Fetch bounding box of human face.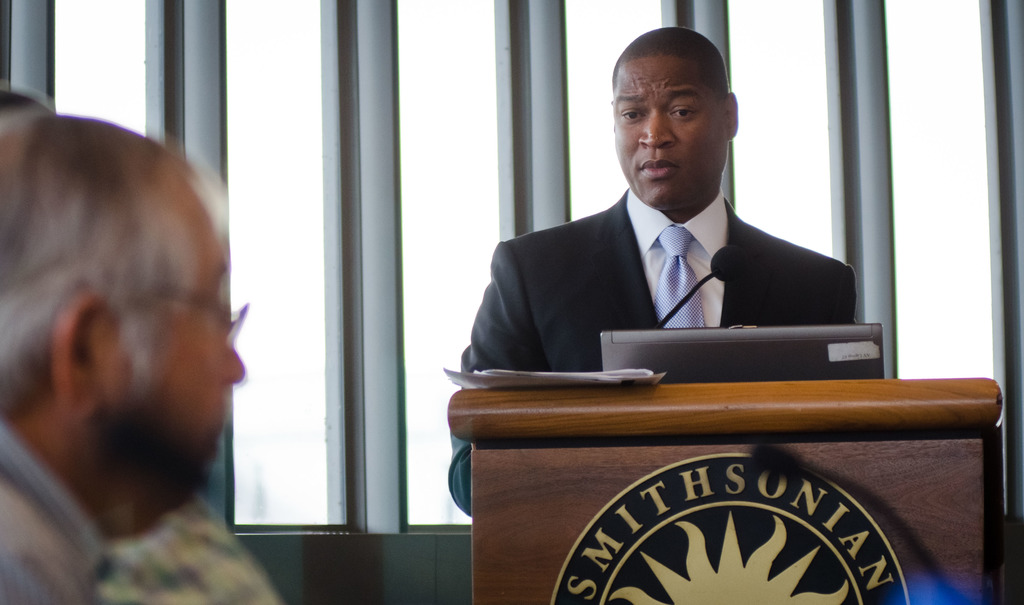
Bbox: [614,53,723,208].
